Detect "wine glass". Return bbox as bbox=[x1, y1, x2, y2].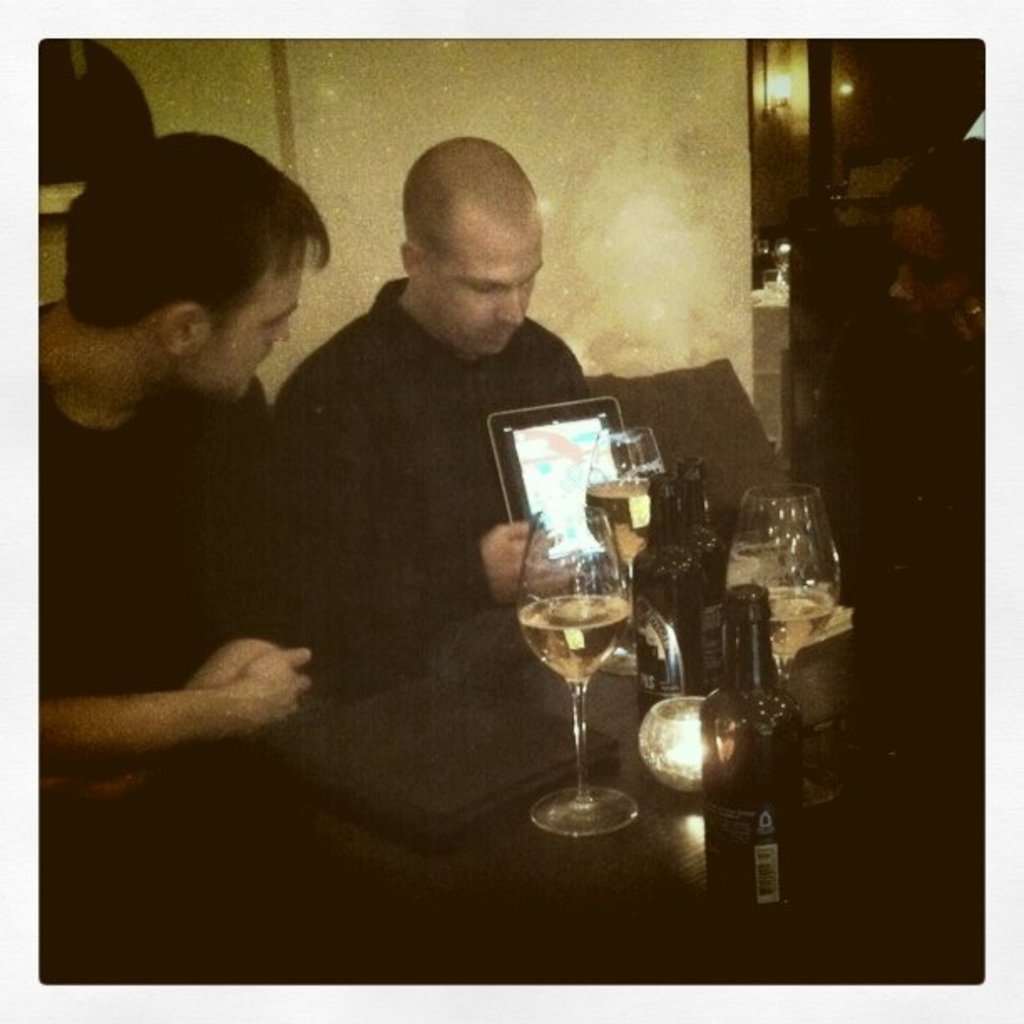
bbox=[726, 484, 842, 801].
